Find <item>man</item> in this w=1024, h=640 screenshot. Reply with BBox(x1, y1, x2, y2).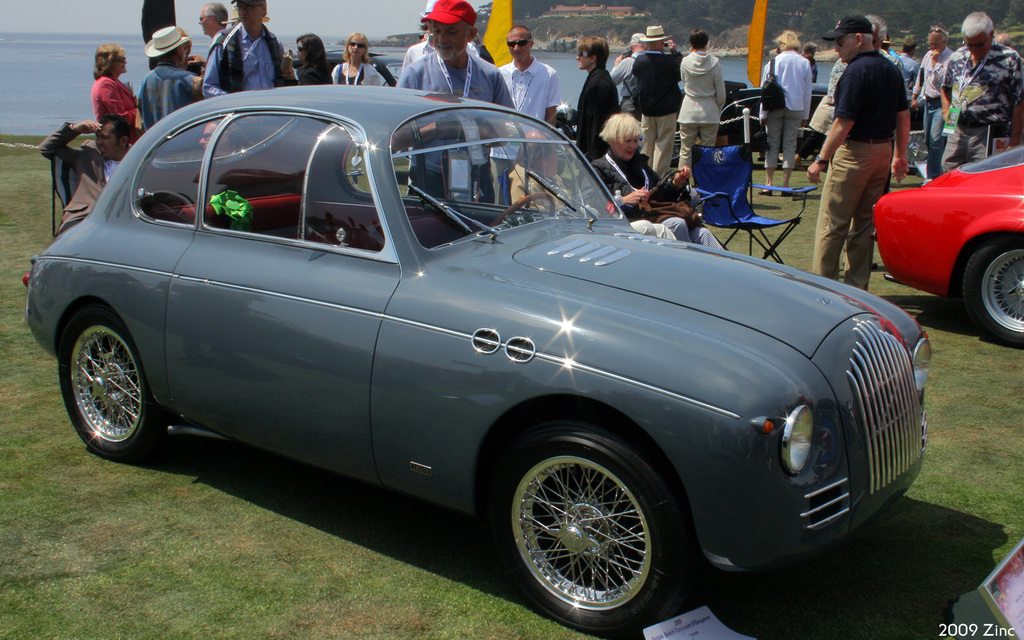
BBox(609, 26, 655, 116).
